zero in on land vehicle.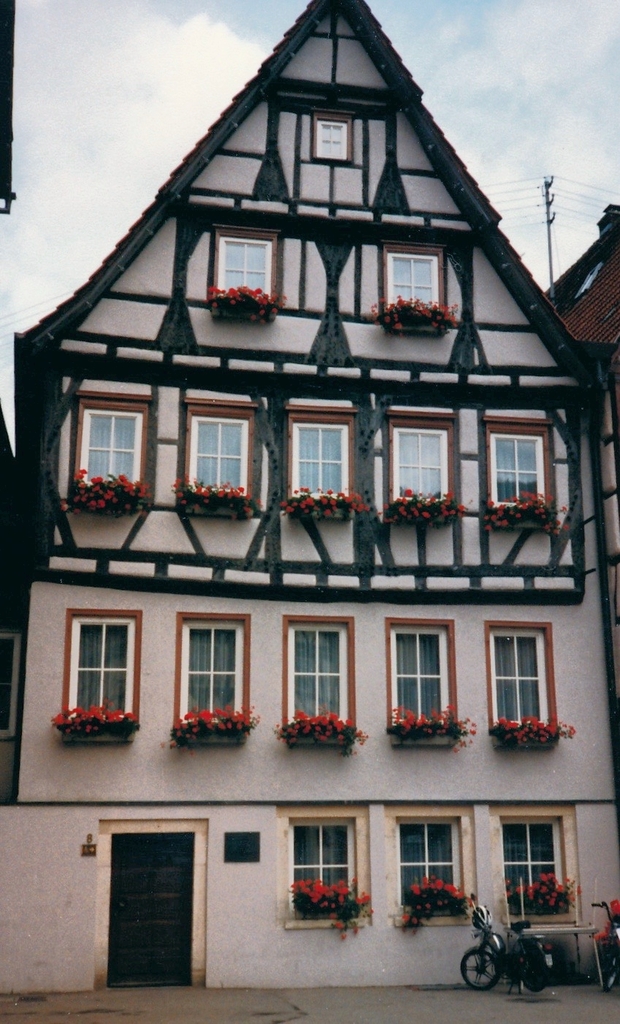
Zeroed in: {"left": 594, "top": 901, "right": 619, "bottom": 985}.
